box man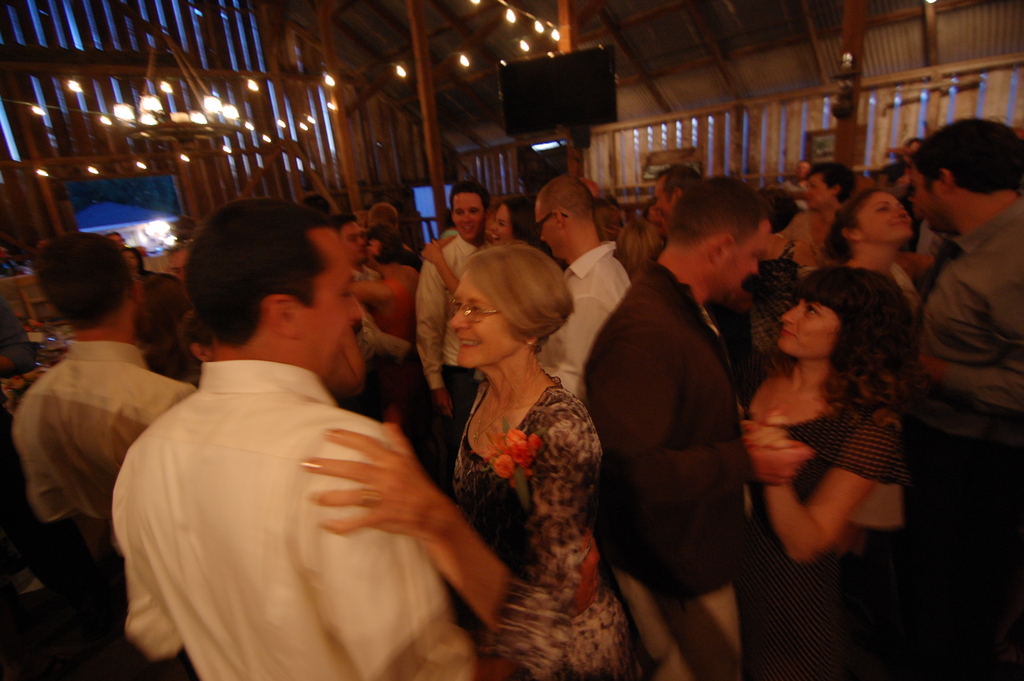
[8,231,206,564]
